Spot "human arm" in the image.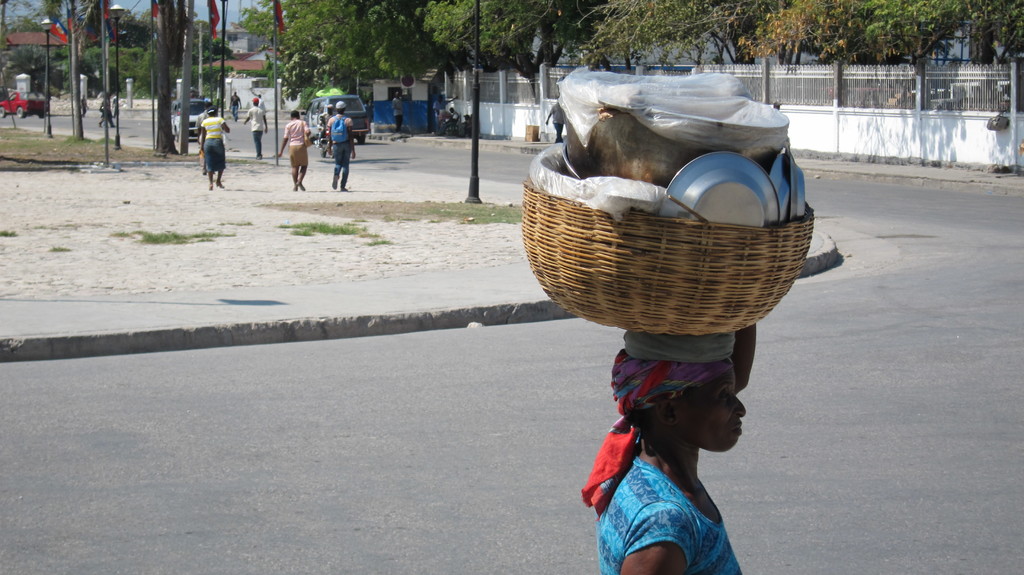
"human arm" found at BBox(304, 113, 312, 134).
